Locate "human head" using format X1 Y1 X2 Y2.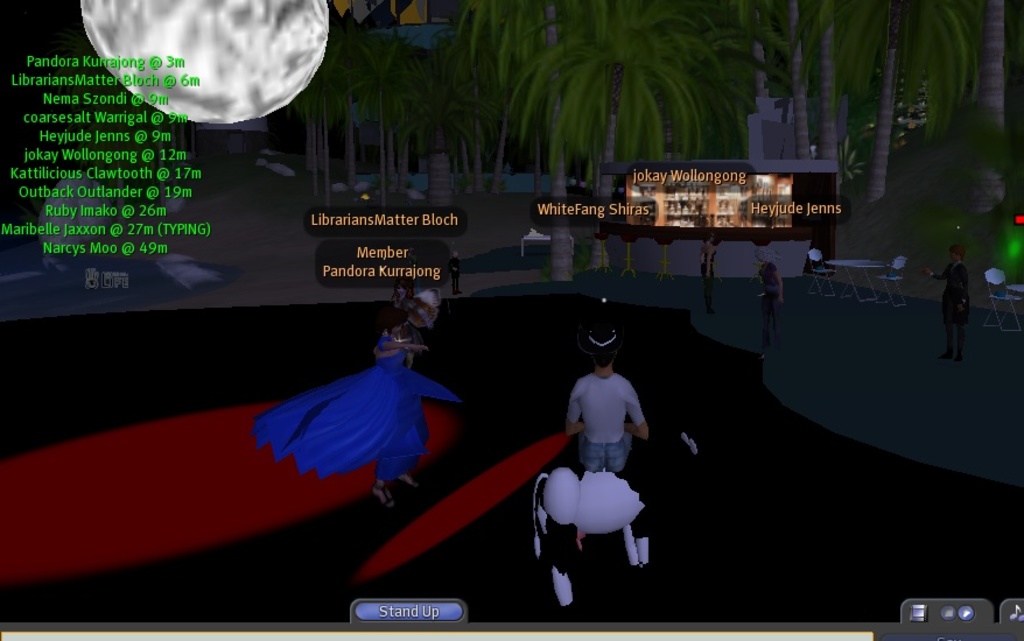
377 305 409 332.
